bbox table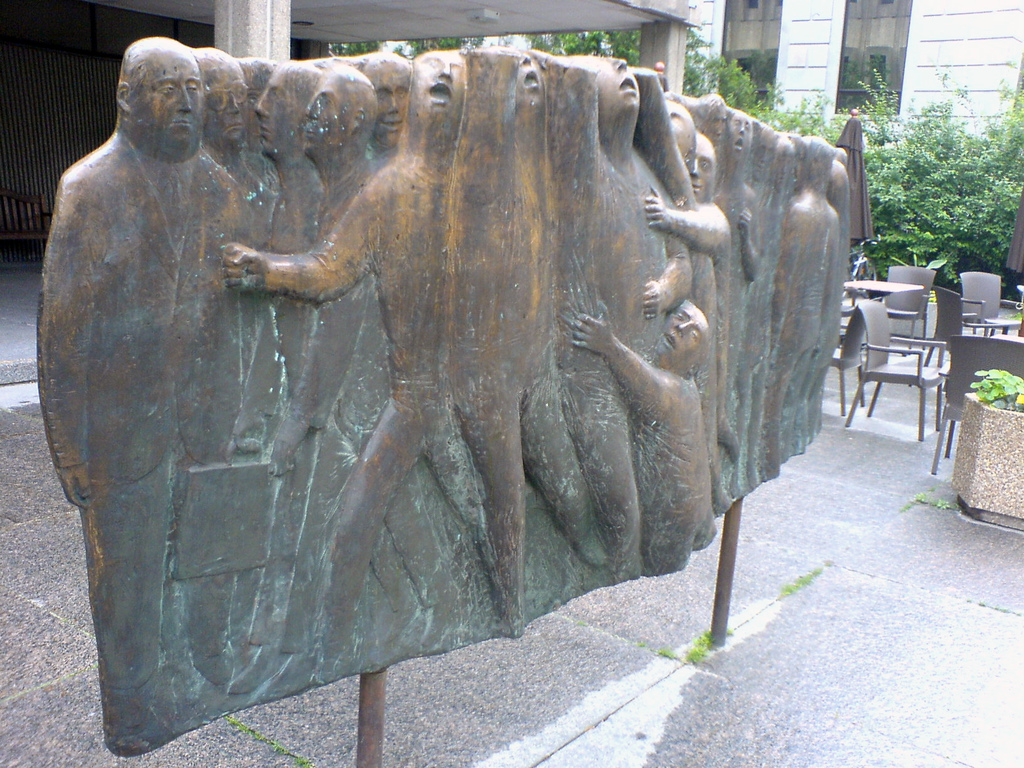
845/276/920/303
